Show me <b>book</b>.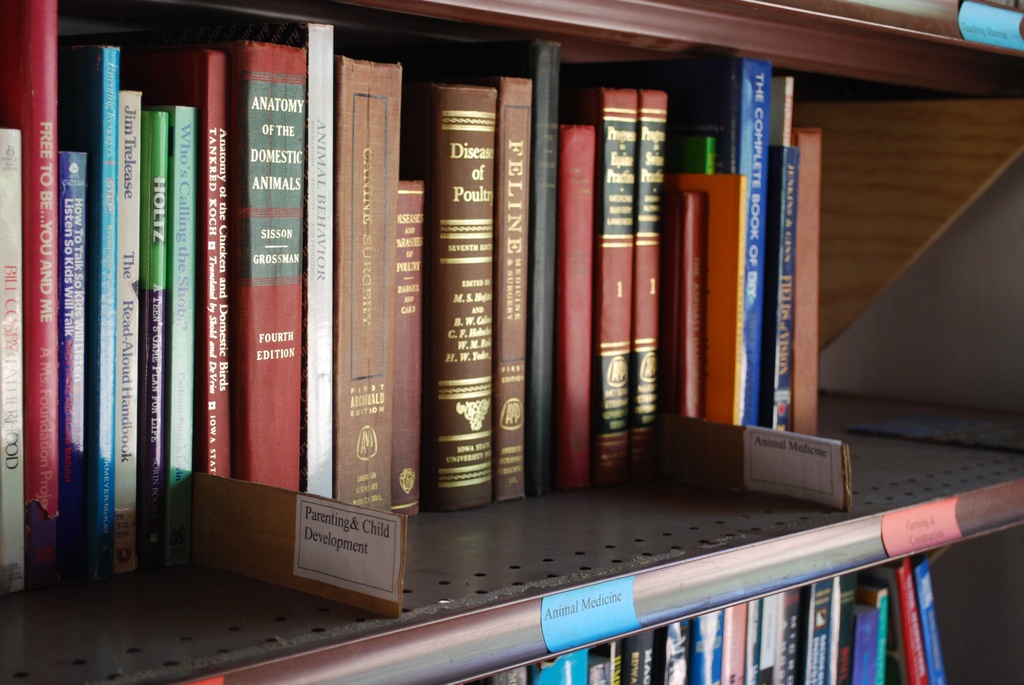
<b>book</b> is here: locate(519, 38, 556, 498).
